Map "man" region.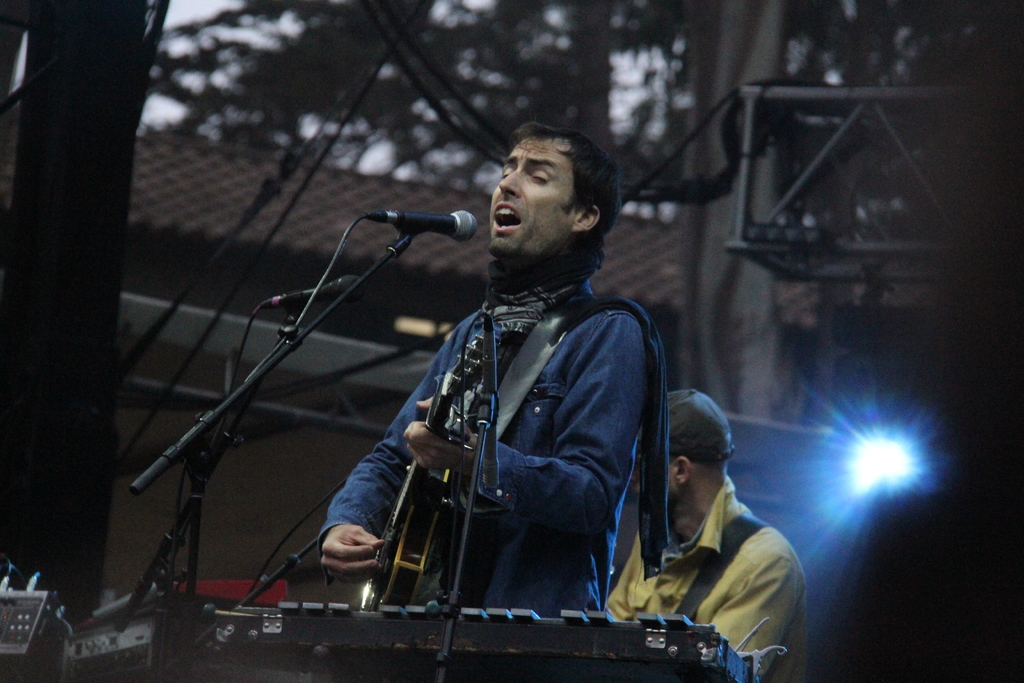
Mapped to [left=603, top=388, right=808, bottom=682].
